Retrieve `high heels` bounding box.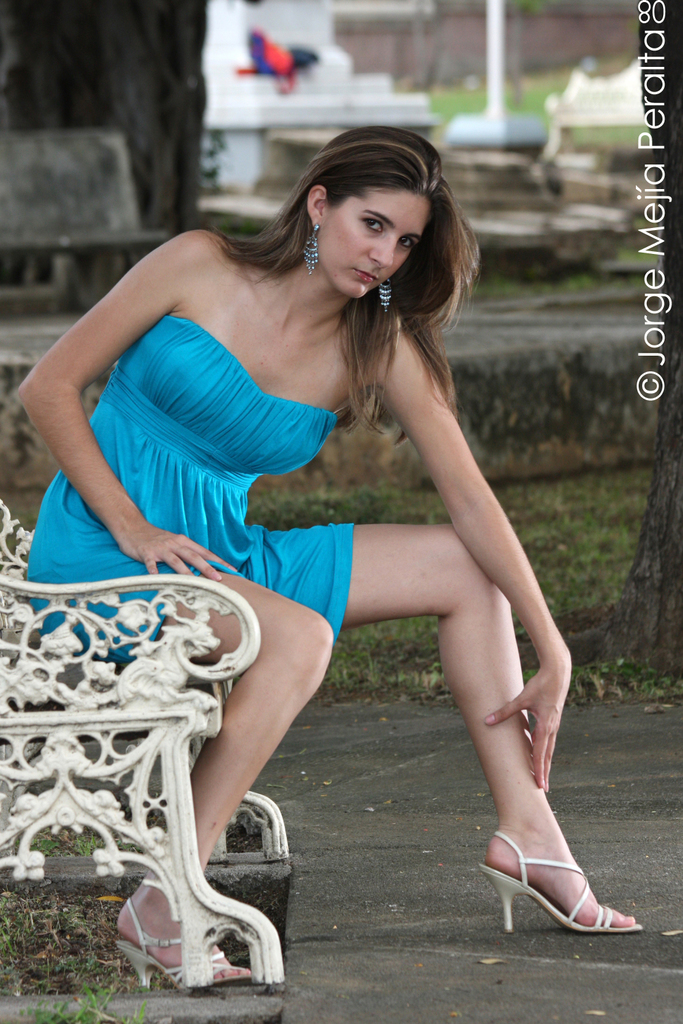
Bounding box: 481,823,647,940.
